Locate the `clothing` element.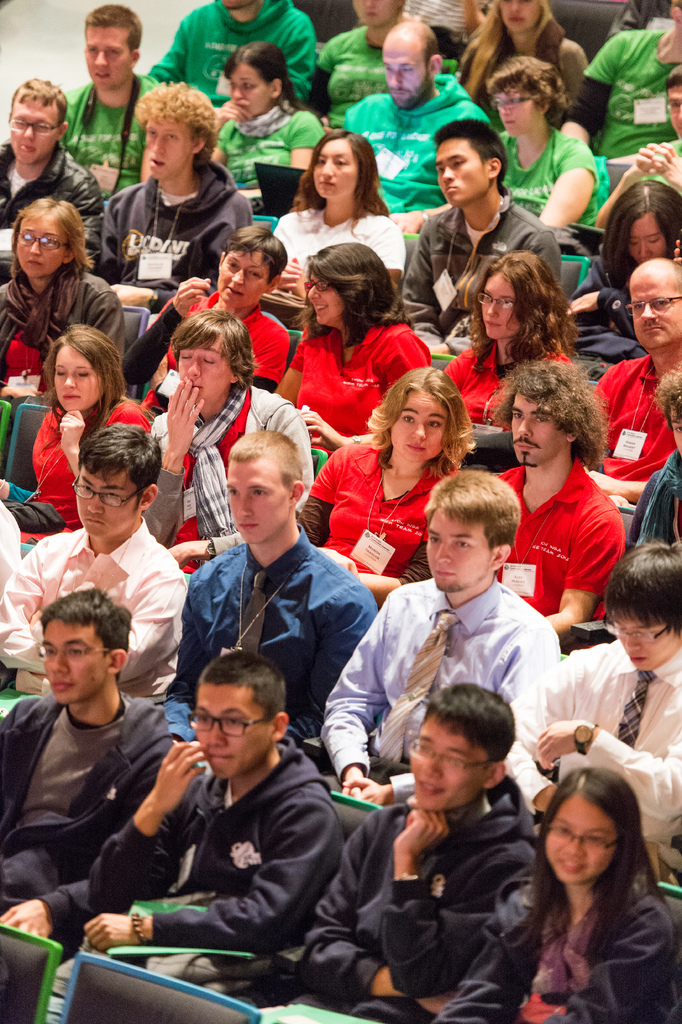
Element bbox: [88, 177, 261, 287].
